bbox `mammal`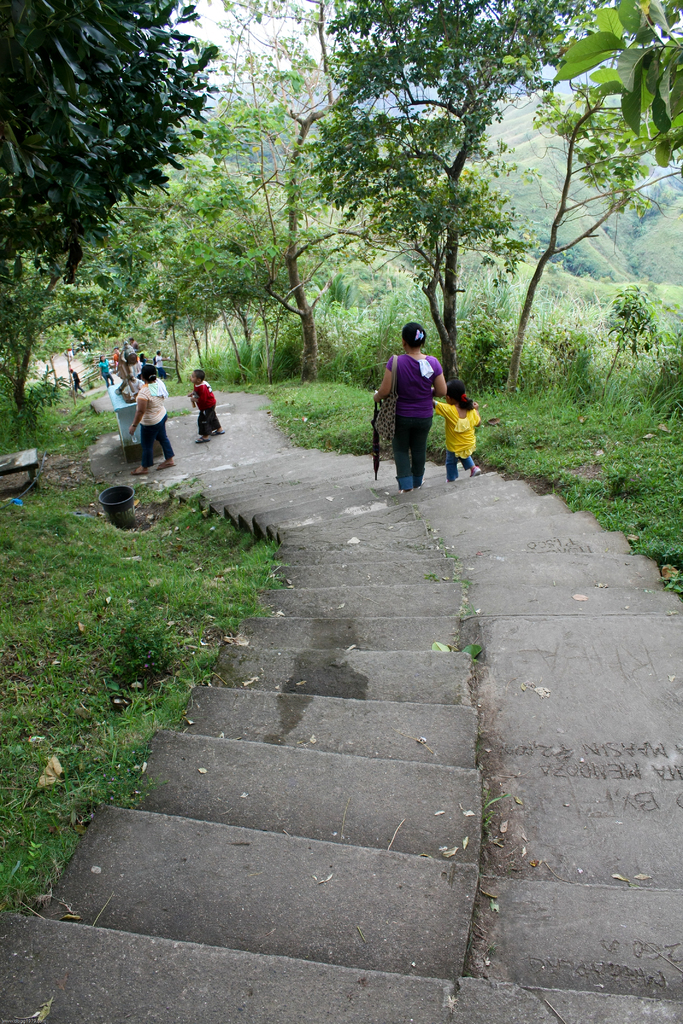
[x1=429, y1=380, x2=481, y2=483]
